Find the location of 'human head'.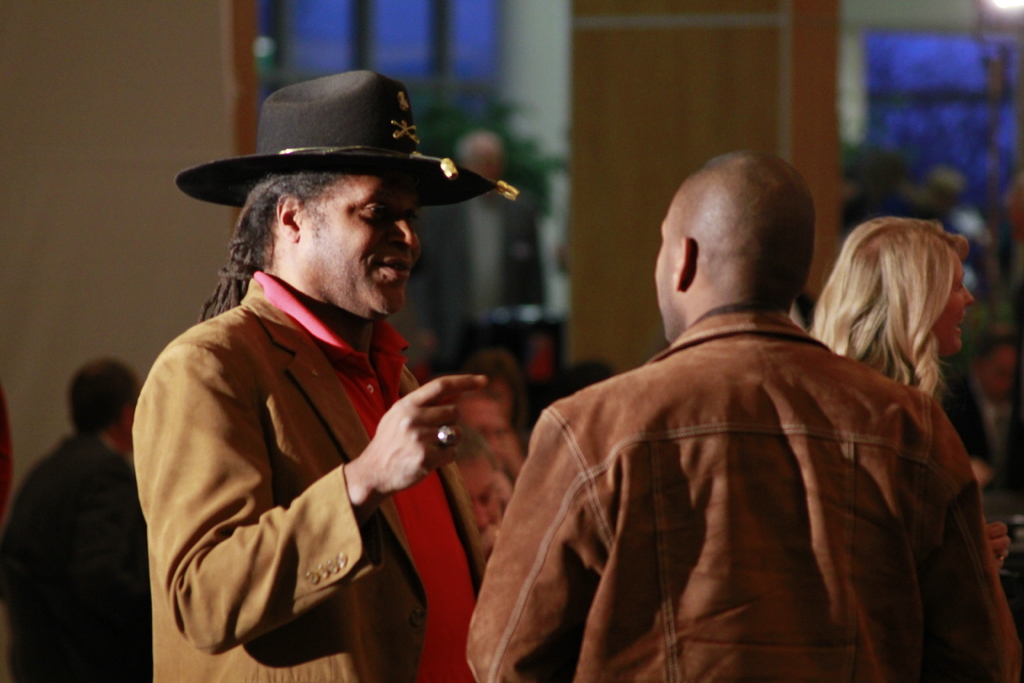
Location: 451, 388, 515, 470.
